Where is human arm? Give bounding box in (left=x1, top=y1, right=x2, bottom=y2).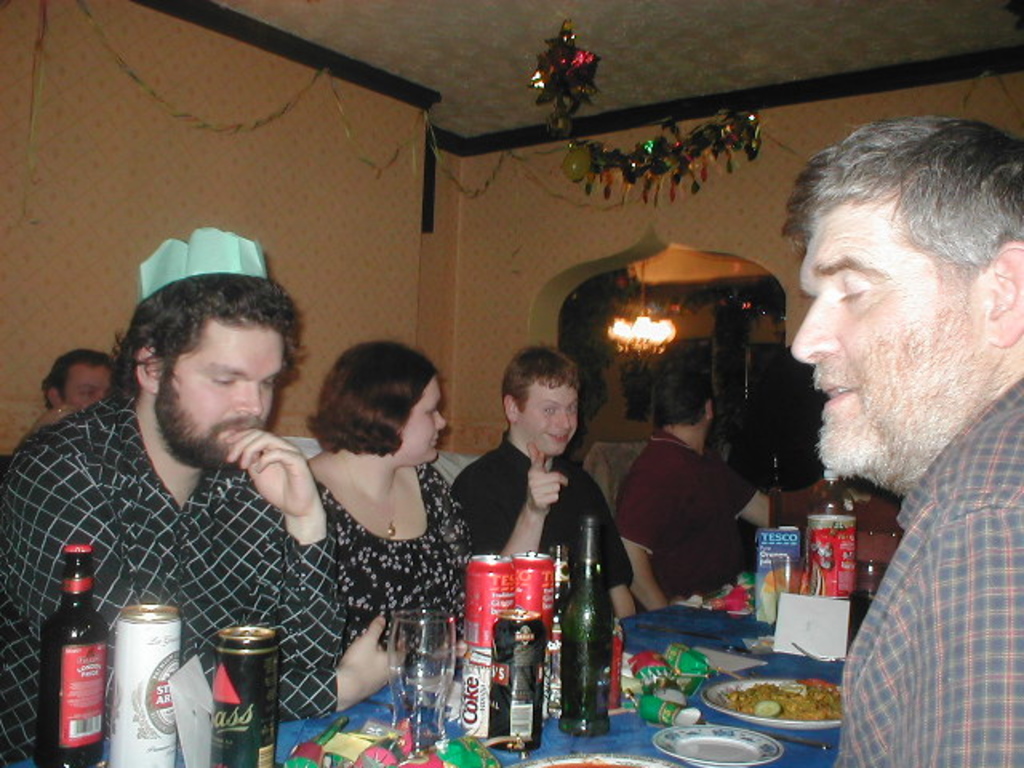
(left=219, top=430, right=338, bottom=722).
